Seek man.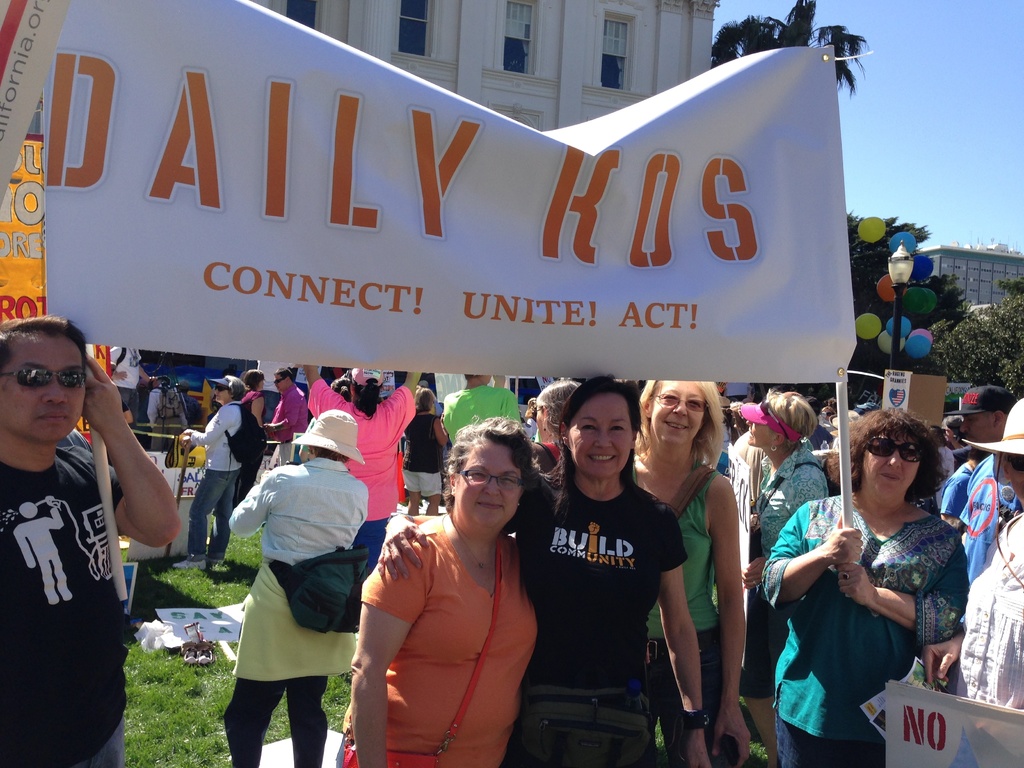
<region>433, 367, 526, 447</region>.
